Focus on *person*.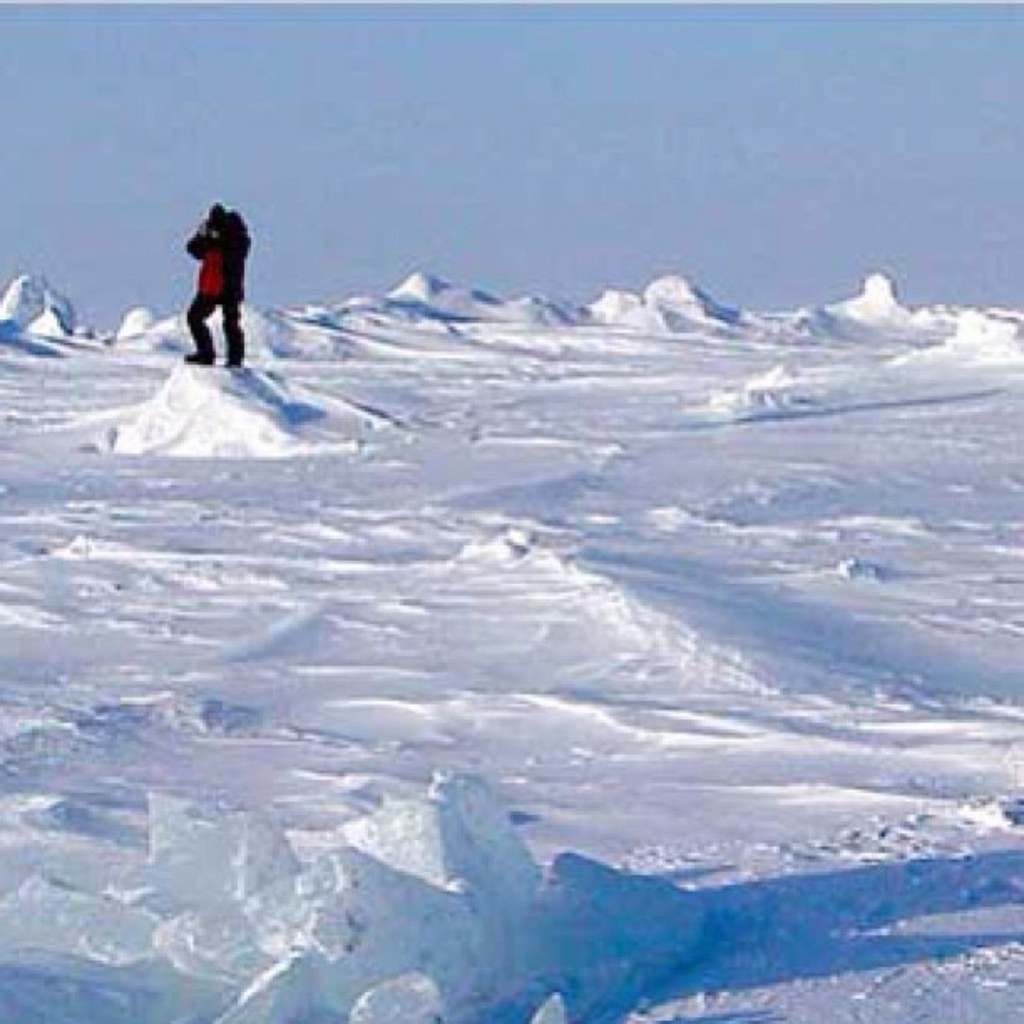
Focused at 182, 206, 256, 366.
